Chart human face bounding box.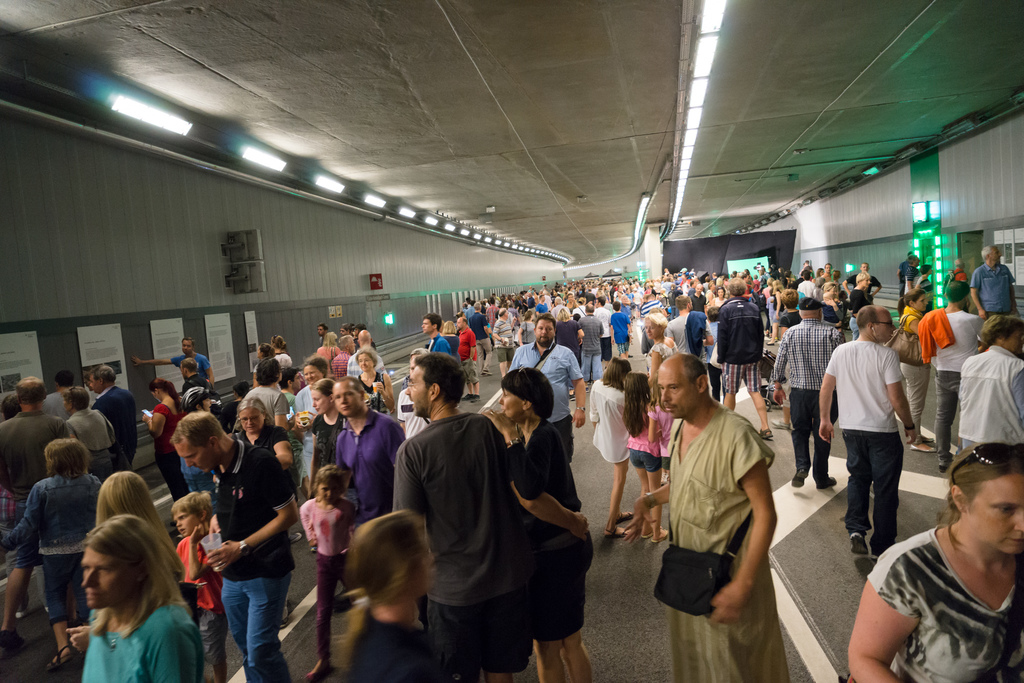
Charted: [966, 476, 1023, 559].
